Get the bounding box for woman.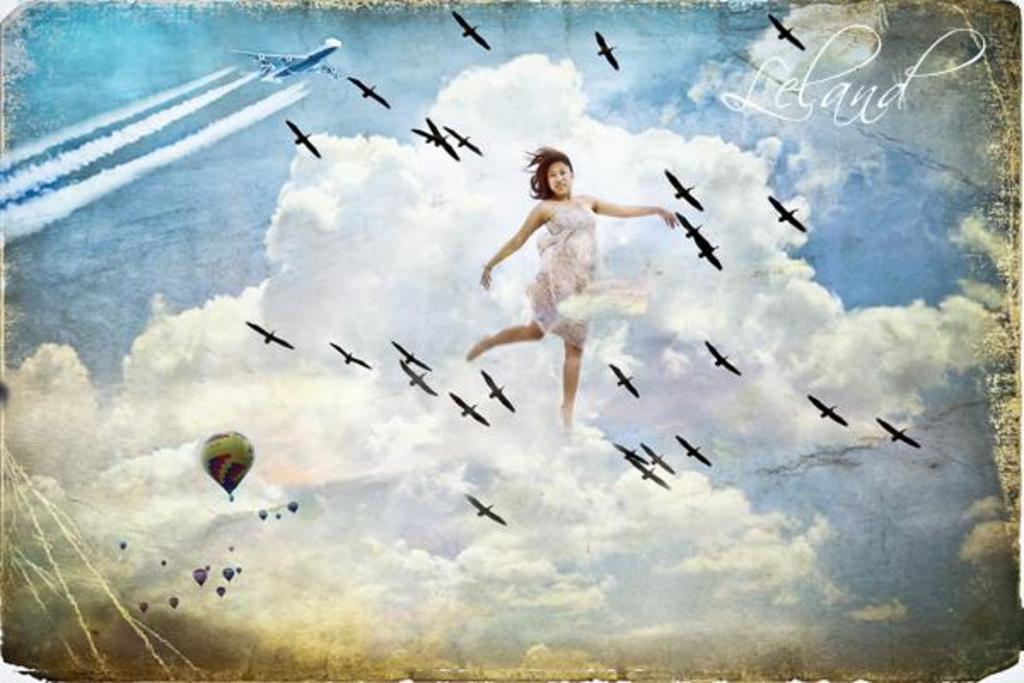
rect(466, 135, 672, 464).
